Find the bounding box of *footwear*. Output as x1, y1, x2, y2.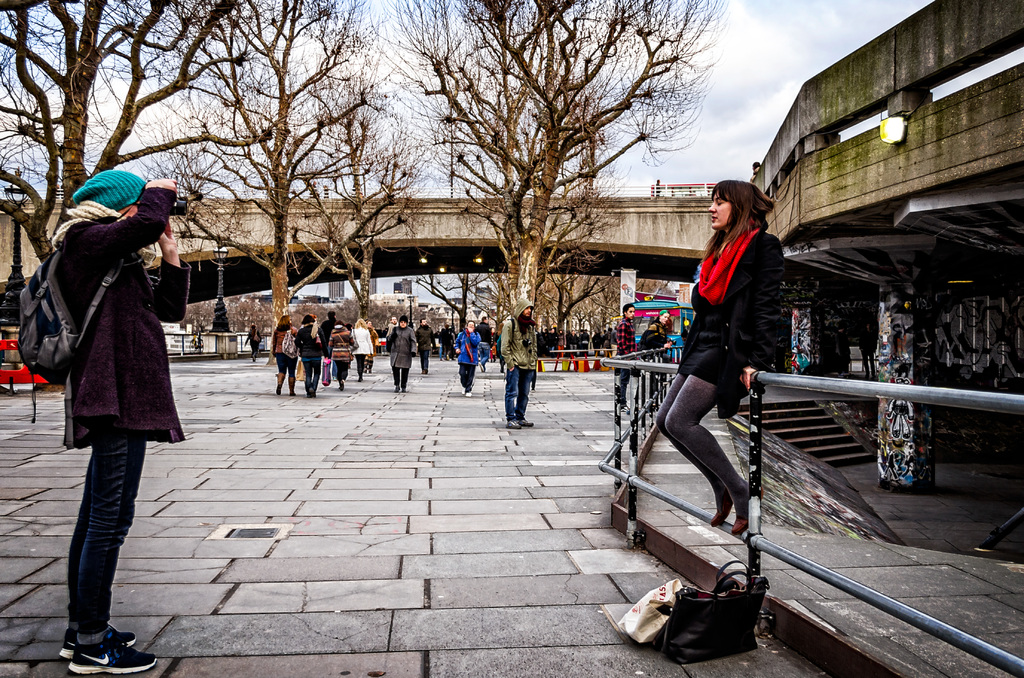
524, 418, 538, 430.
